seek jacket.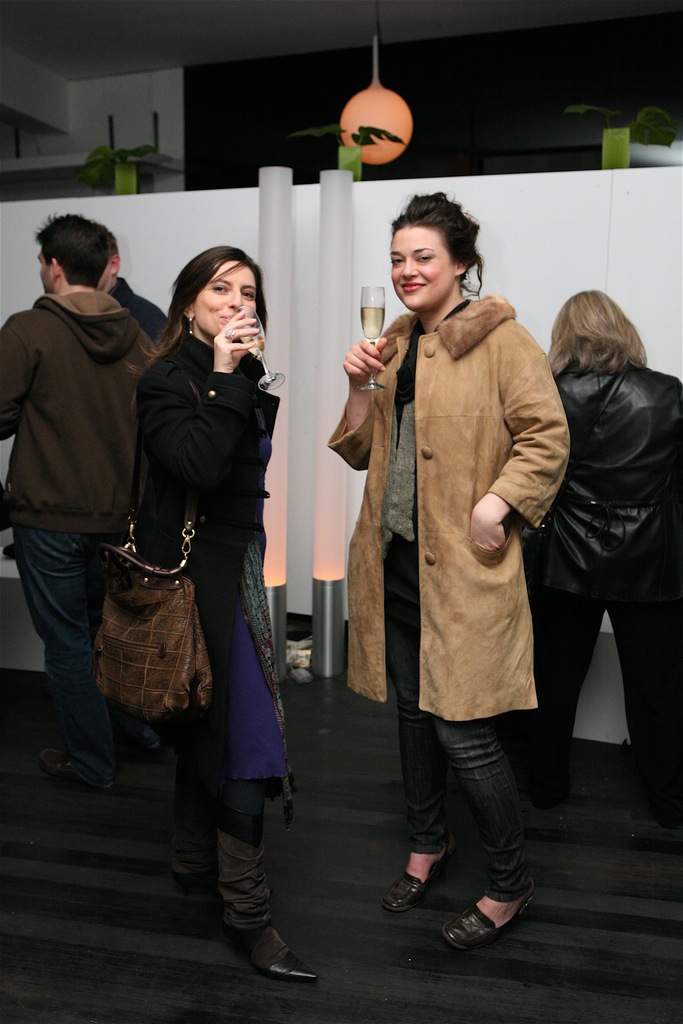
0/284/155/536.
